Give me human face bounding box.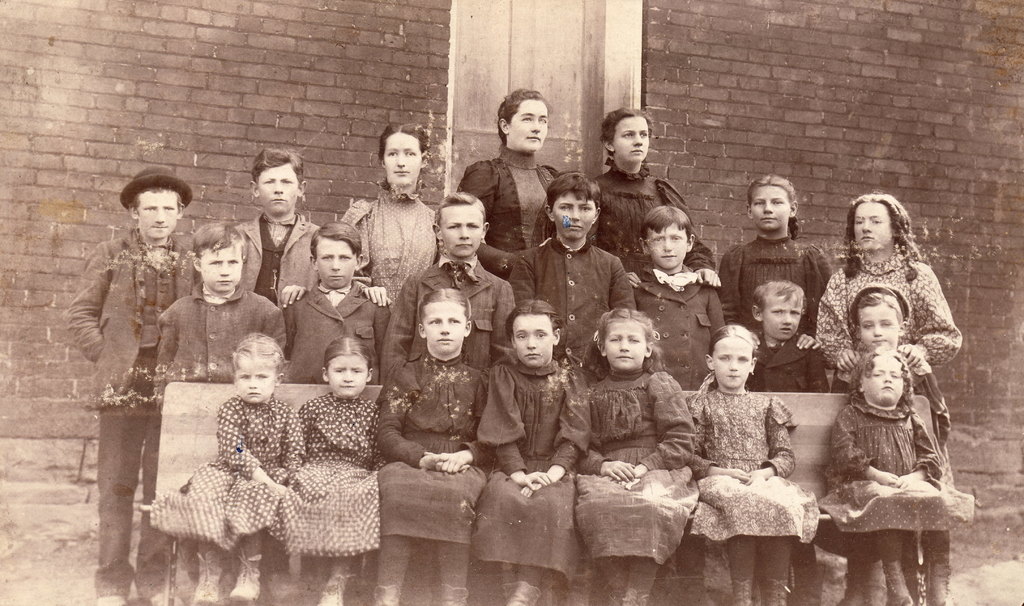
643, 225, 686, 267.
